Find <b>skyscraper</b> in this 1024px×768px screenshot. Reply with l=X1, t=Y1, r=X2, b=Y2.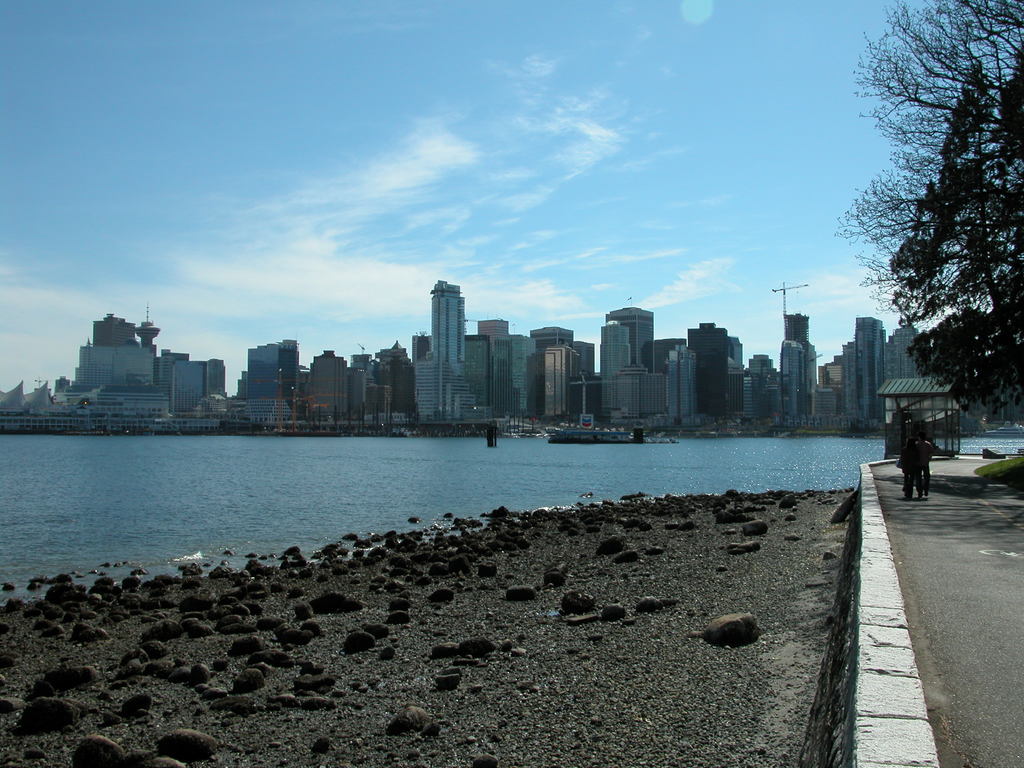
l=876, t=307, r=952, b=384.
